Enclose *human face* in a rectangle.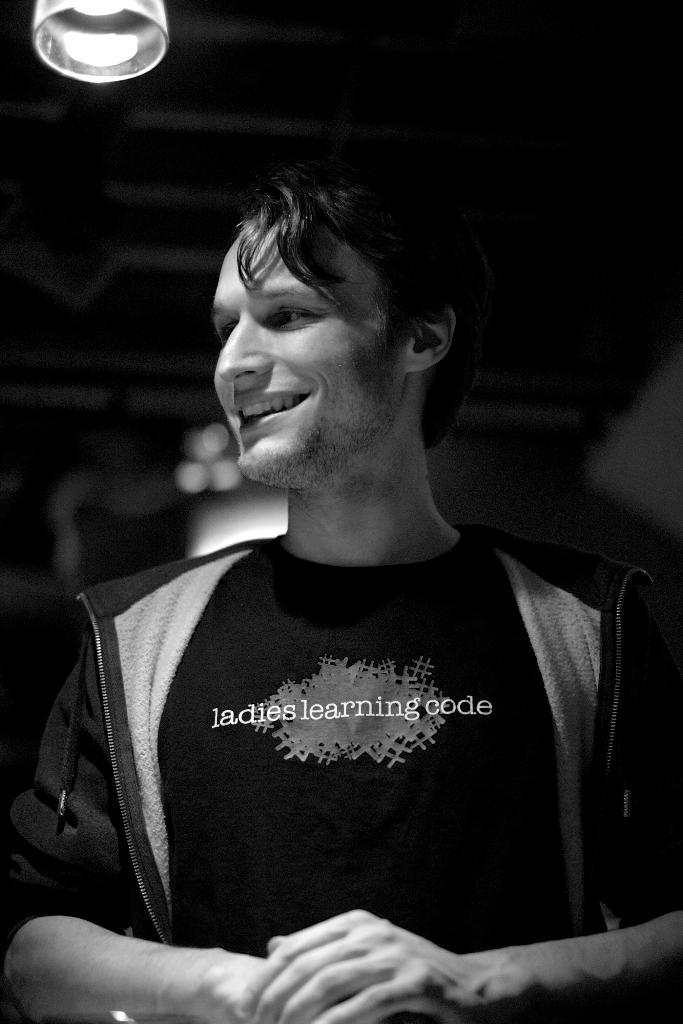
l=210, t=214, r=402, b=481.
